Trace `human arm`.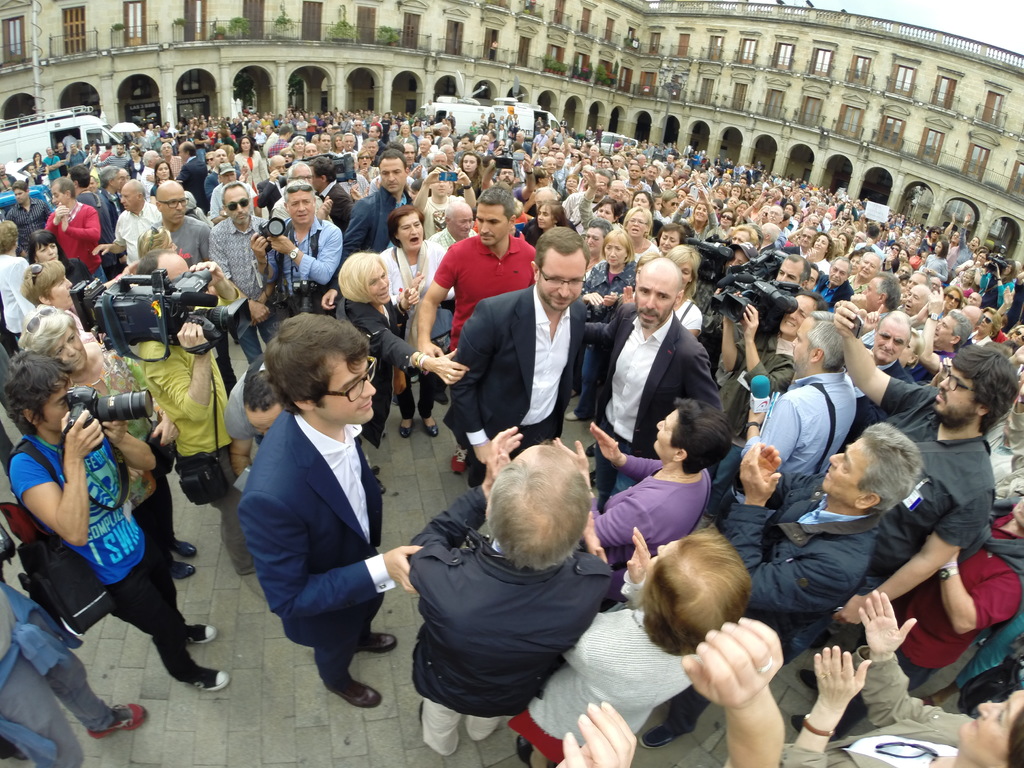
Traced to bbox=[714, 435, 838, 611].
